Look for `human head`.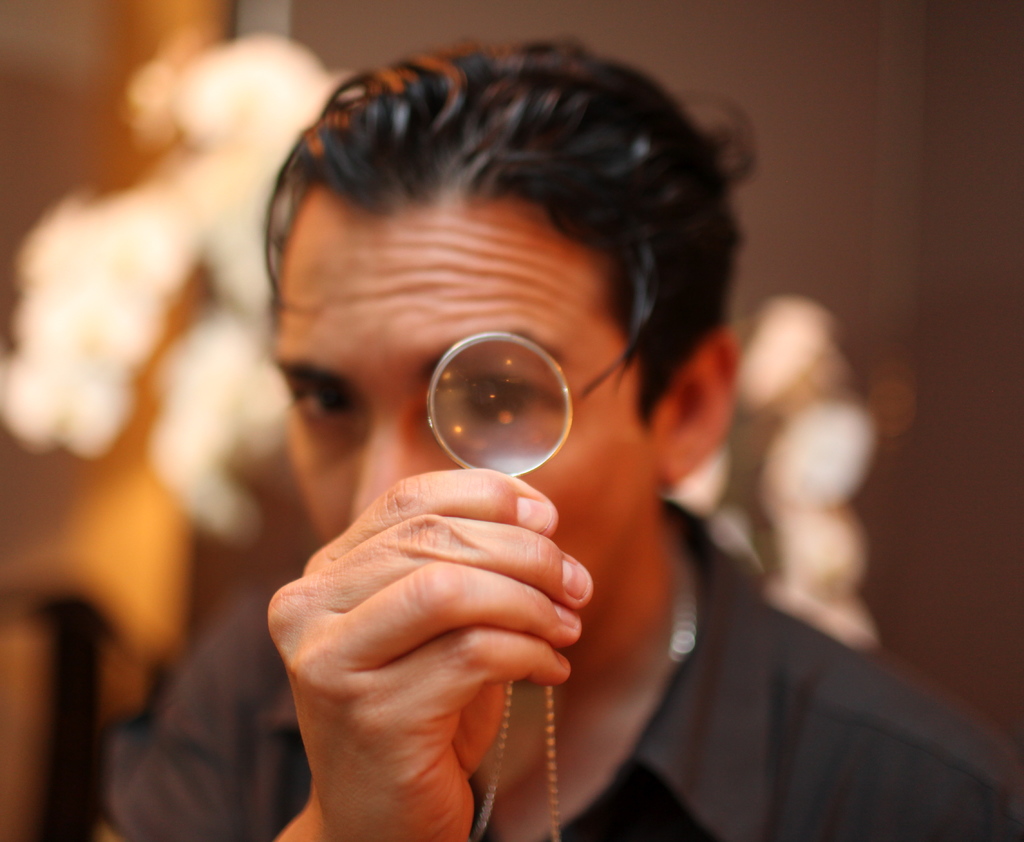
Found: (x1=315, y1=85, x2=749, y2=727).
